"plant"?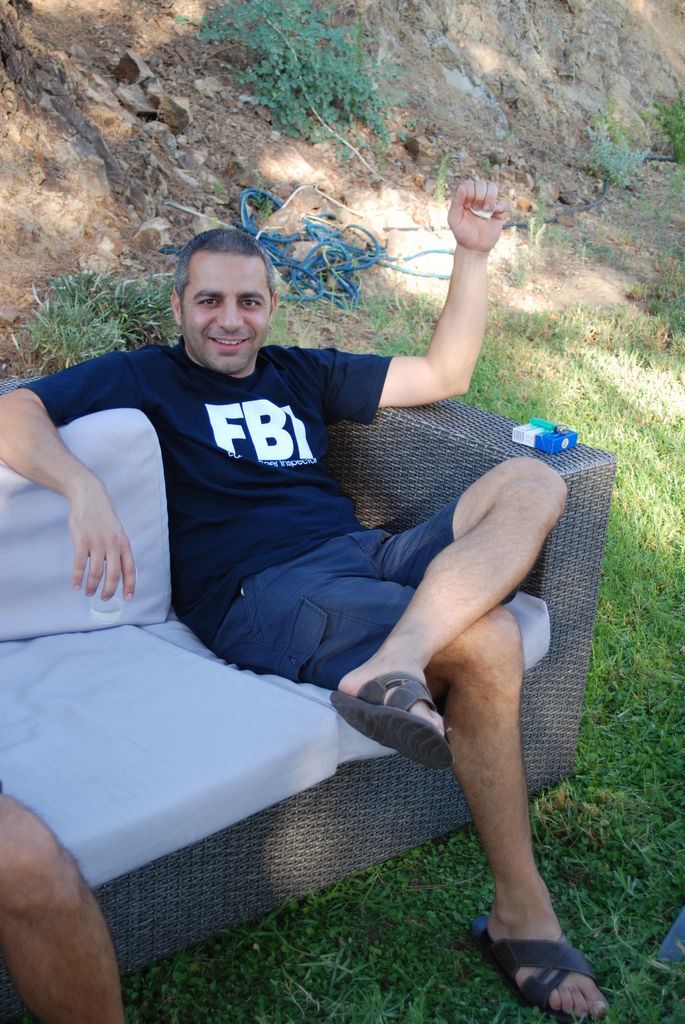
0 257 684 1023
